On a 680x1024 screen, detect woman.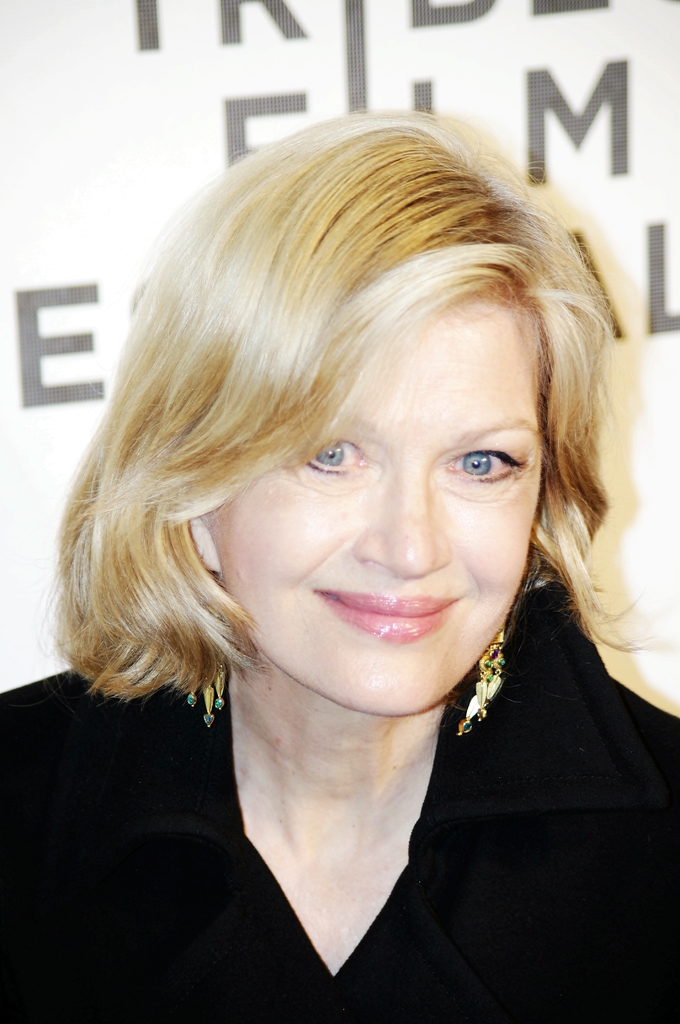
(0,88,679,1023).
